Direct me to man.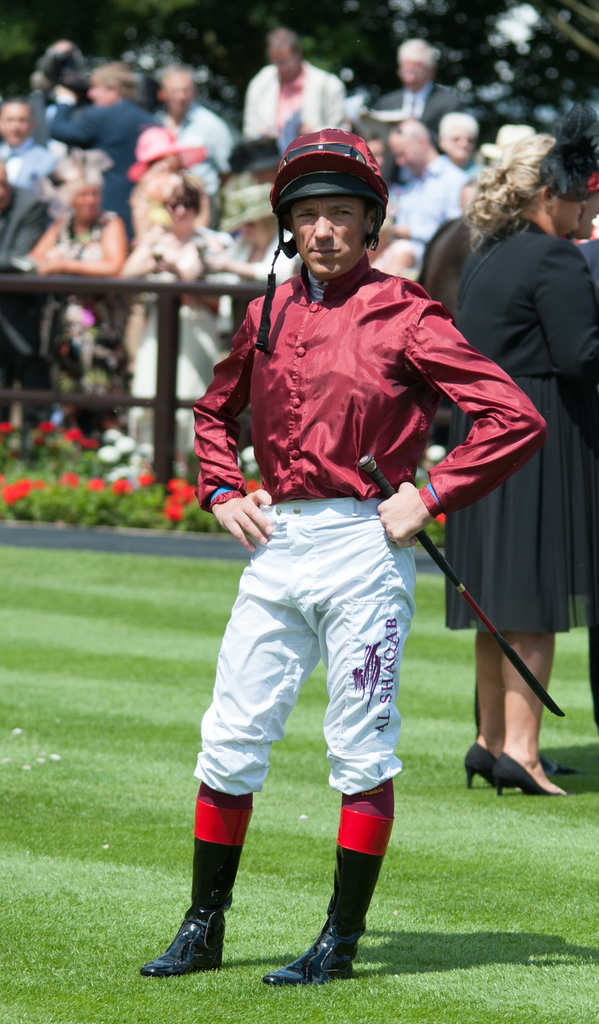
Direction: locate(372, 41, 463, 175).
